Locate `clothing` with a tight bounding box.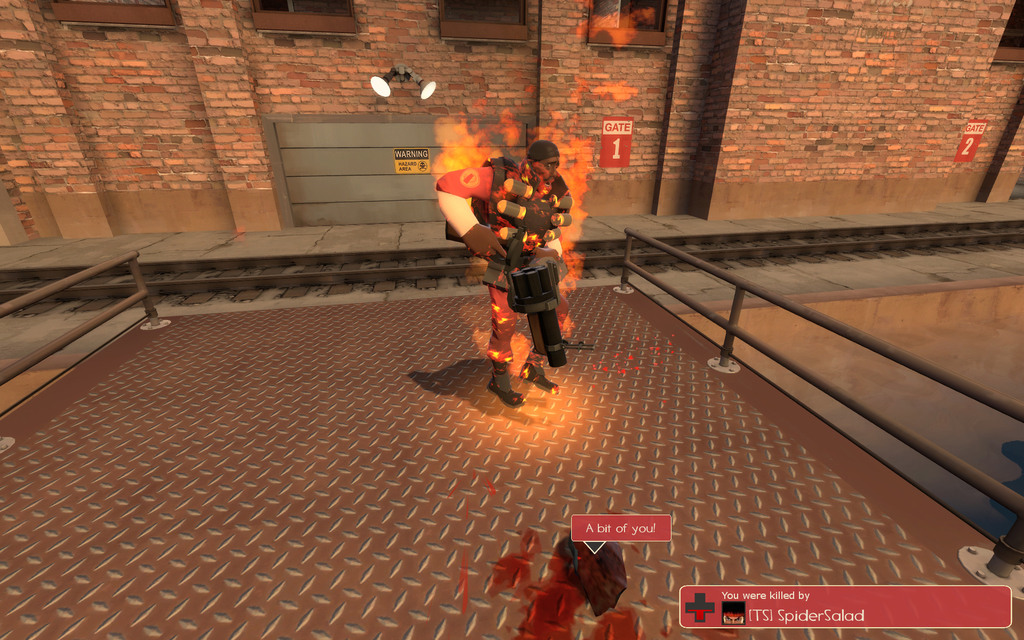
484,156,570,294.
